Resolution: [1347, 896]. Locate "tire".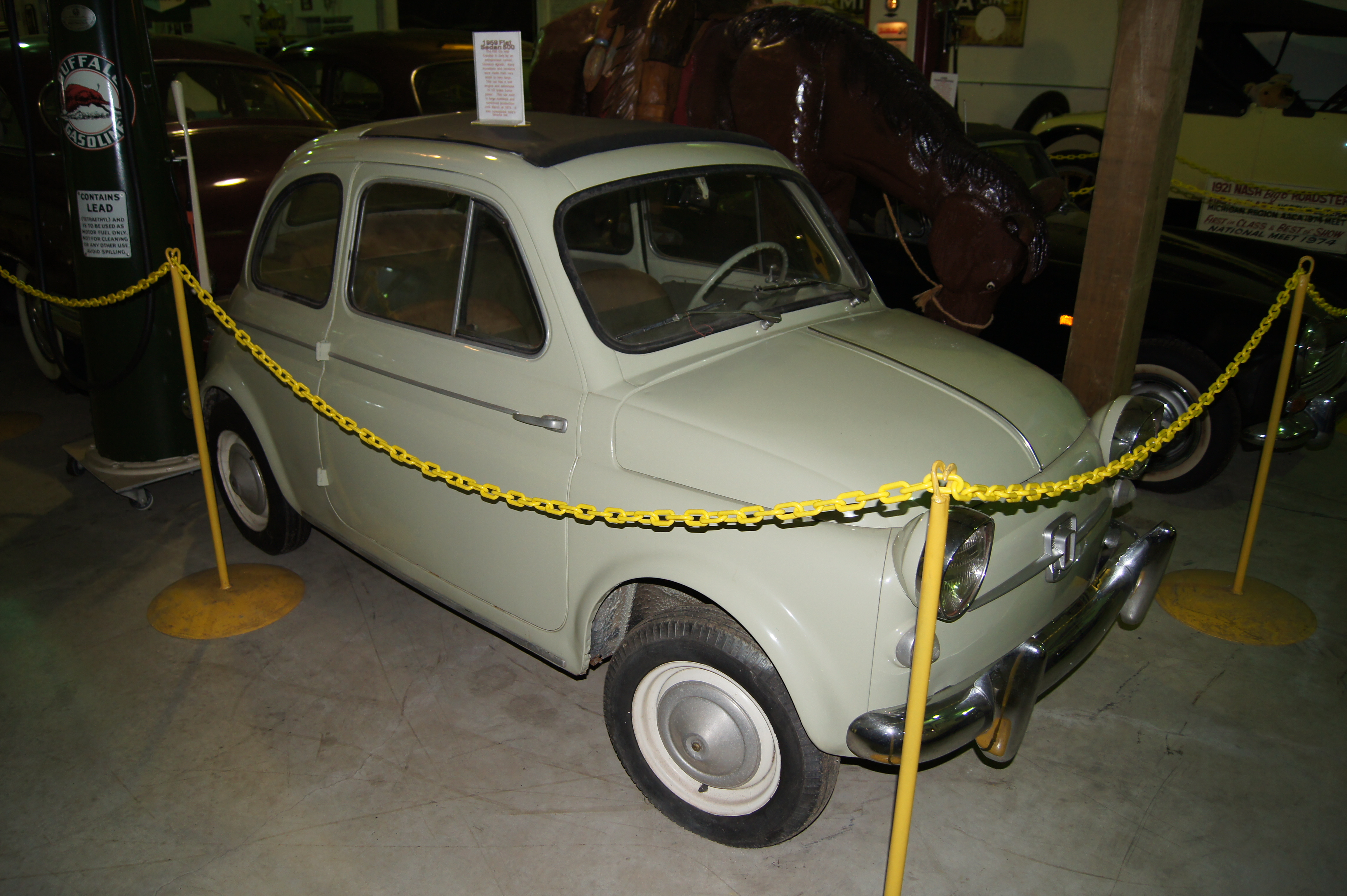
[62,116,92,162].
